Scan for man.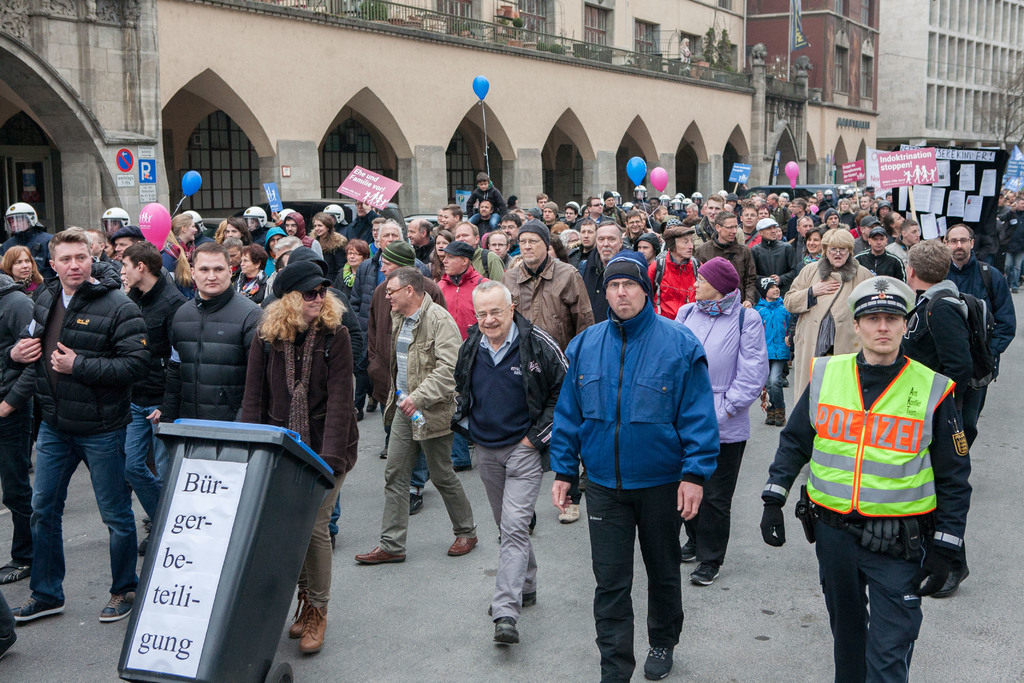
Scan result: x1=354 y1=265 x2=479 y2=564.
